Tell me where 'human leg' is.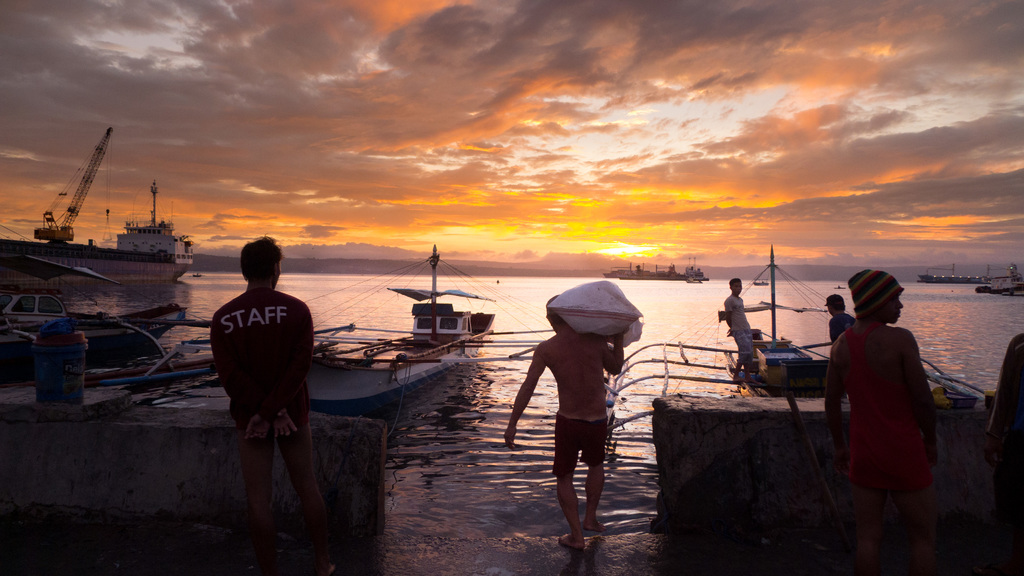
'human leg' is at region(853, 481, 887, 567).
